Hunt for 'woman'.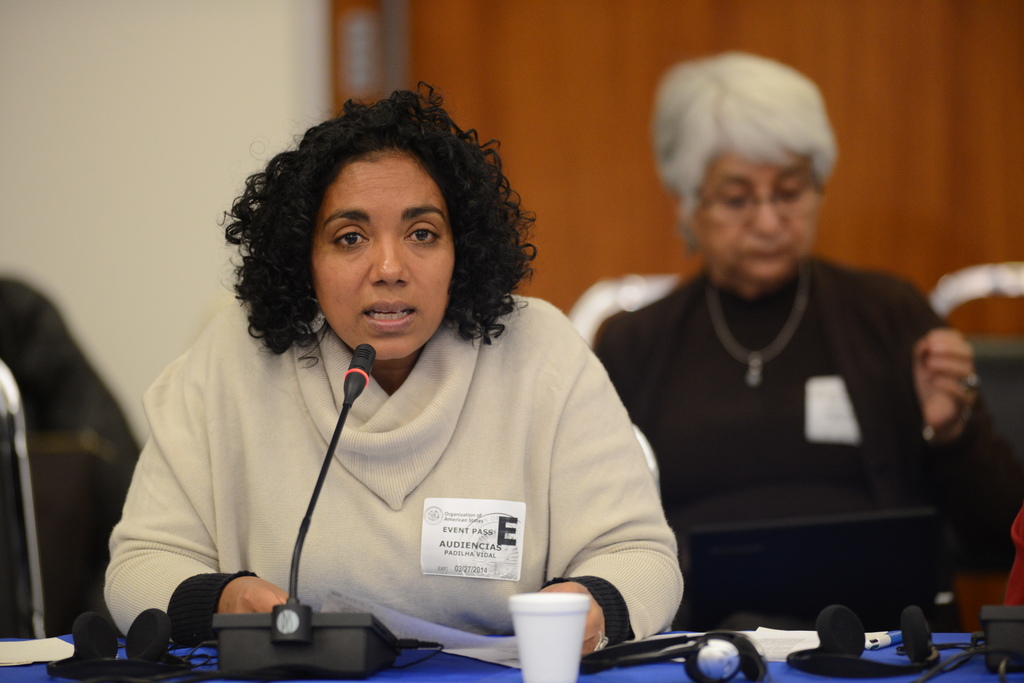
Hunted down at 593, 49, 1023, 577.
